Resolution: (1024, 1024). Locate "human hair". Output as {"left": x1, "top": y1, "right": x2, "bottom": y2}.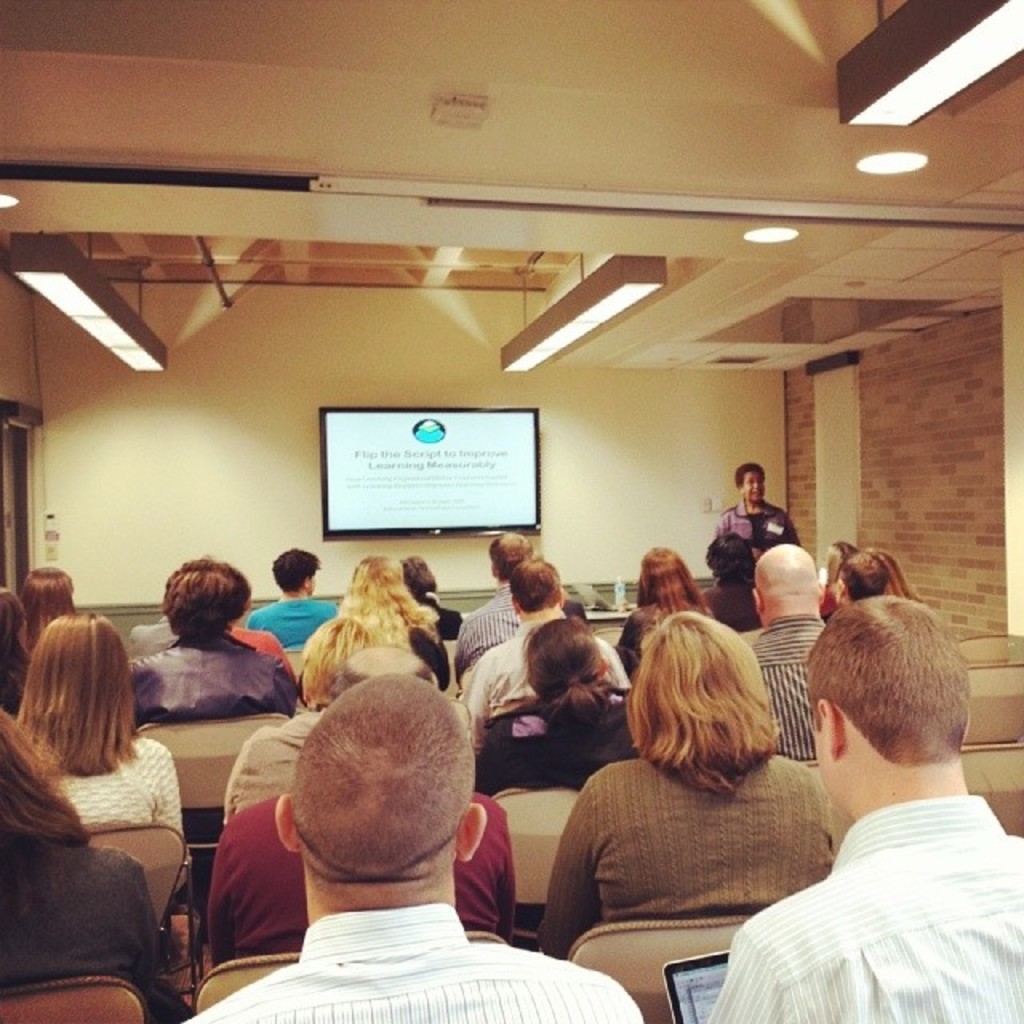
{"left": 298, "top": 616, "right": 370, "bottom": 706}.
